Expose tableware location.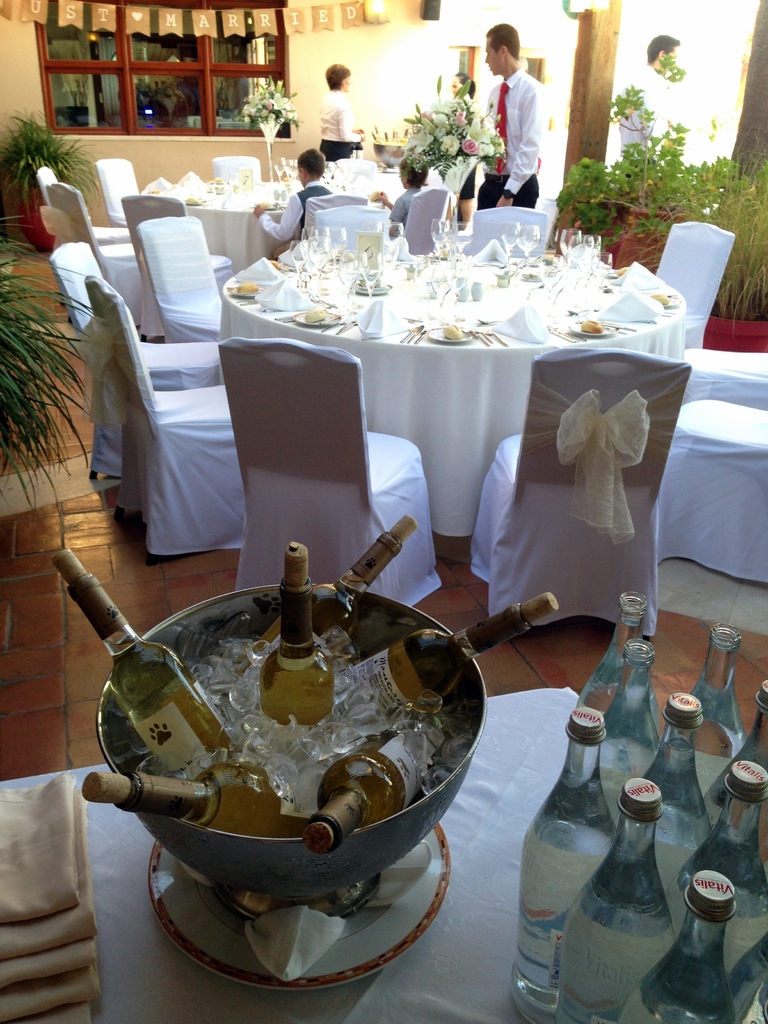
Exposed at <region>569, 307, 593, 320</region>.
